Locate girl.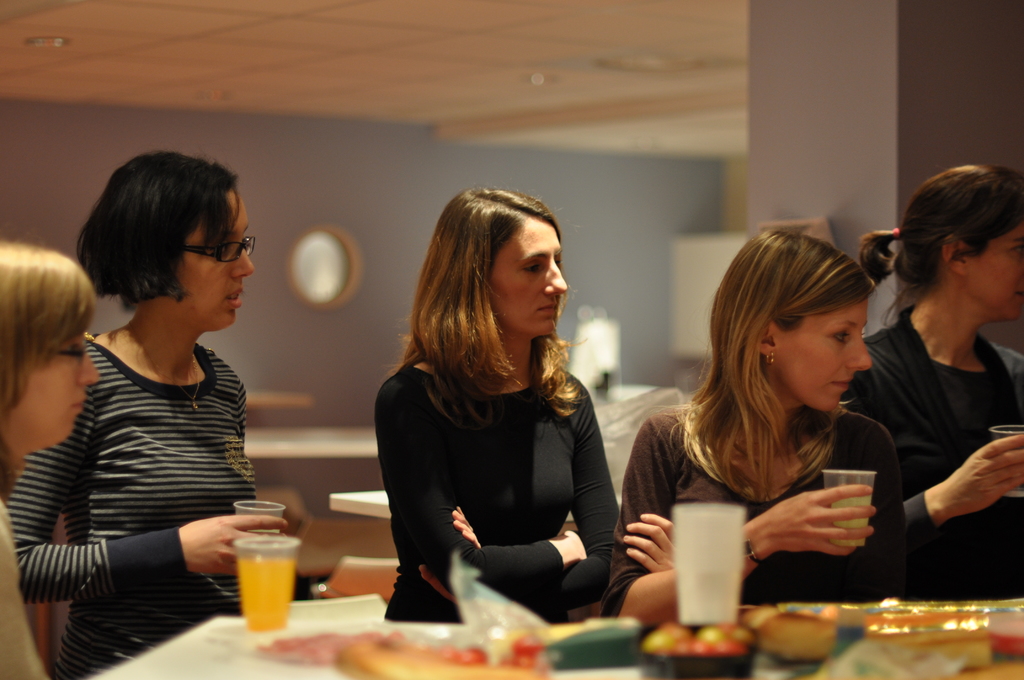
Bounding box: (x1=835, y1=163, x2=1023, y2=603).
